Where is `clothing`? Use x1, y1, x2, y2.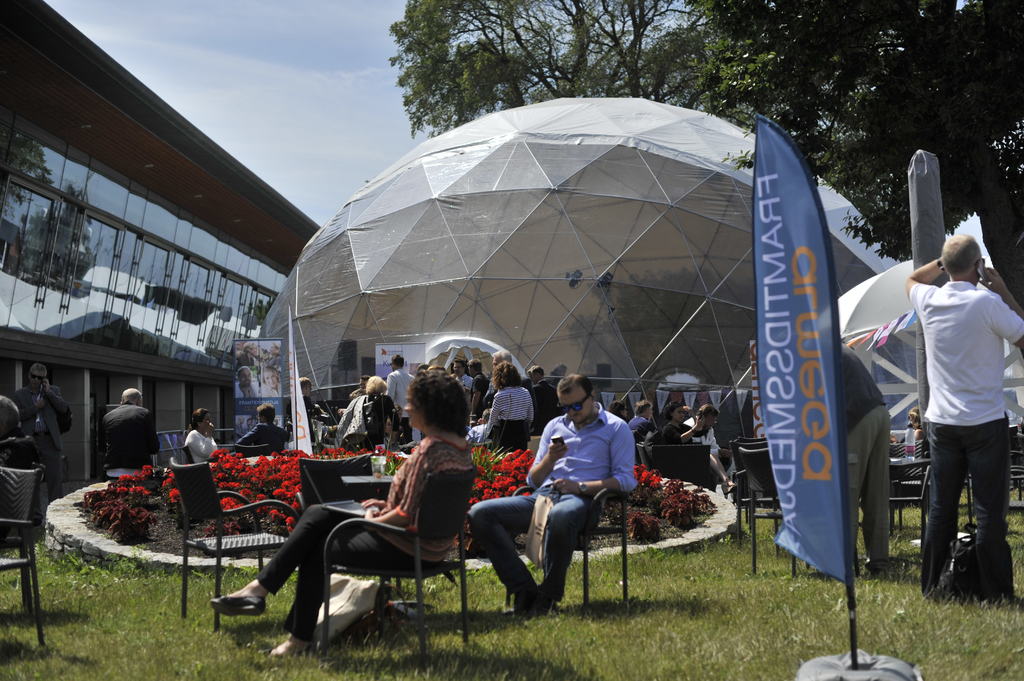
386, 367, 415, 447.
